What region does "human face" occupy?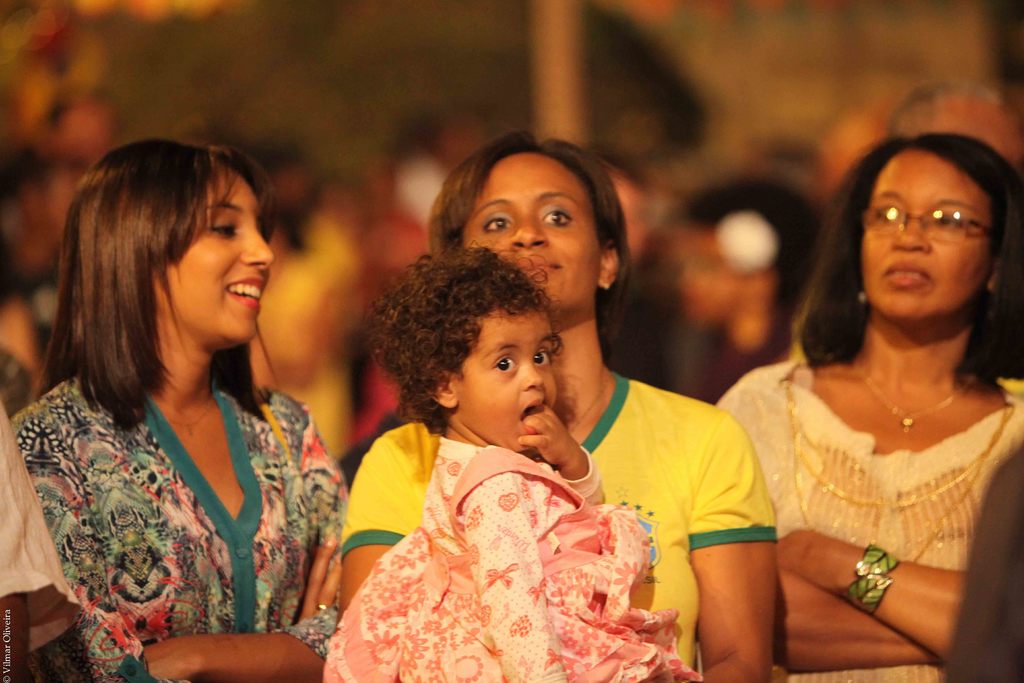
box=[158, 167, 279, 352].
